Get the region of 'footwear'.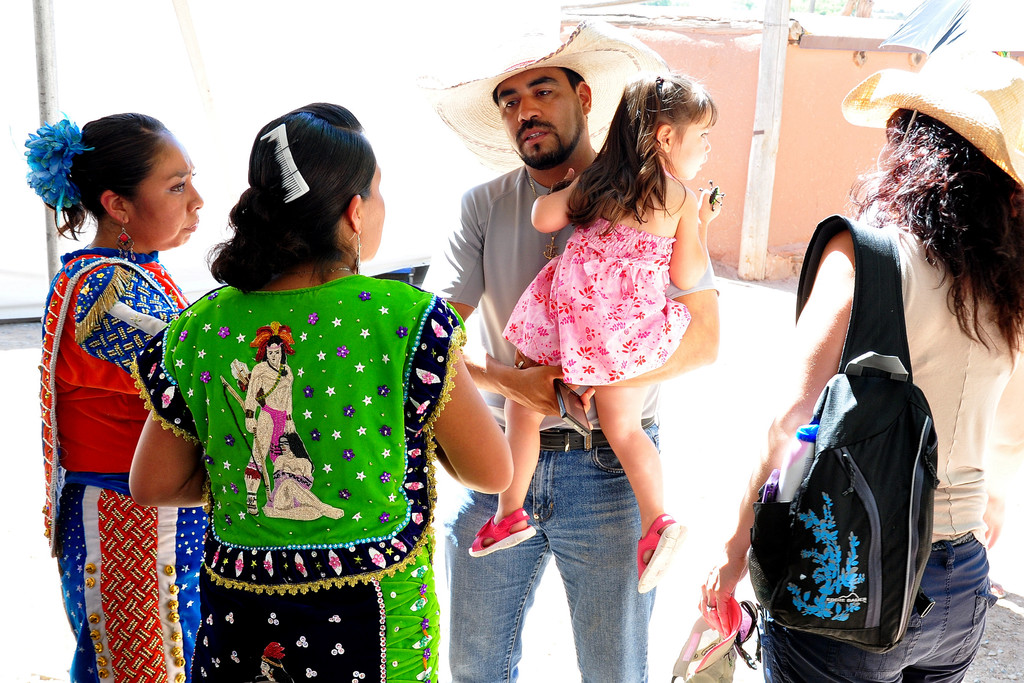
locate(467, 504, 538, 555).
